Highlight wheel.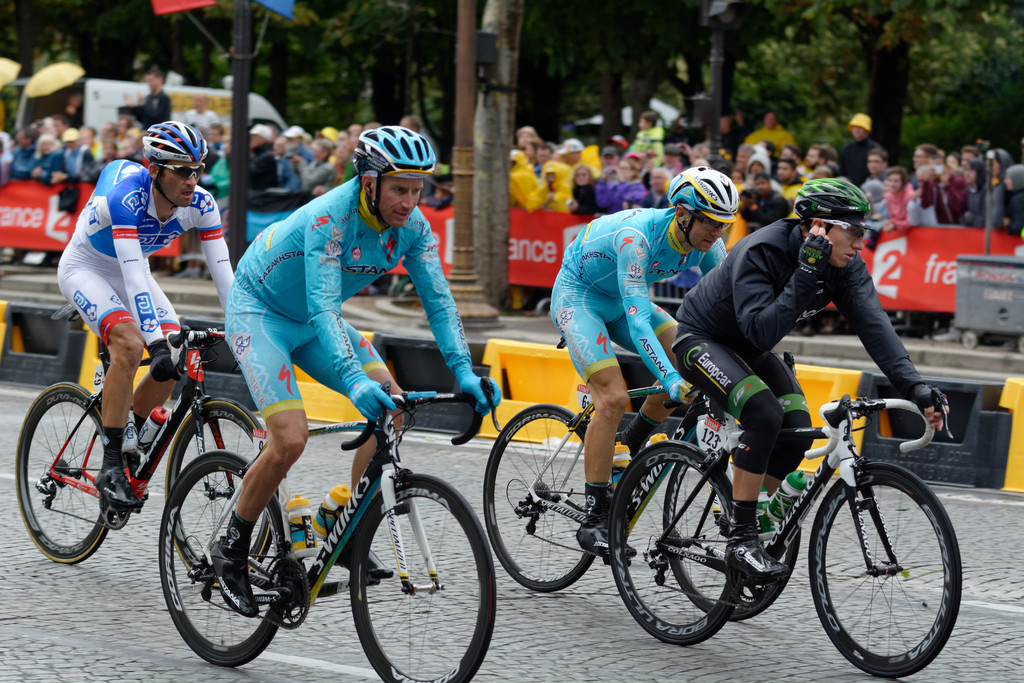
Highlighted region: pyautogui.locateOnScreen(808, 461, 961, 679).
